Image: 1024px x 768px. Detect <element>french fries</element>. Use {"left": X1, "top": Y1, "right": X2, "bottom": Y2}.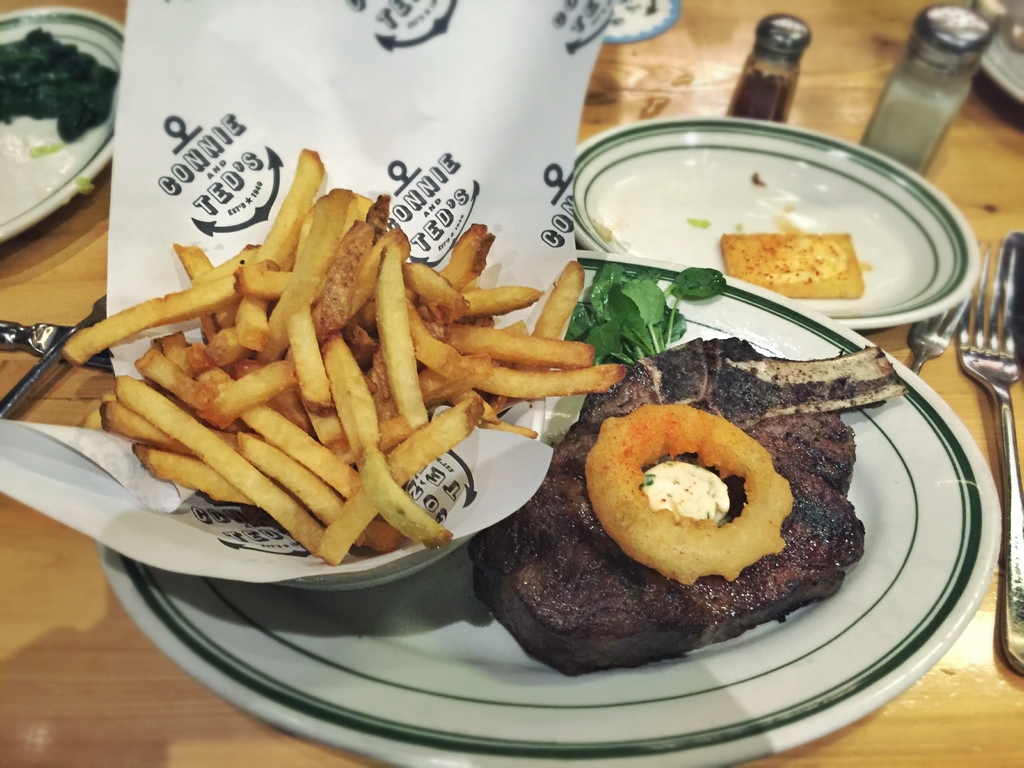
{"left": 234, "top": 144, "right": 326, "bottom": 353}.
